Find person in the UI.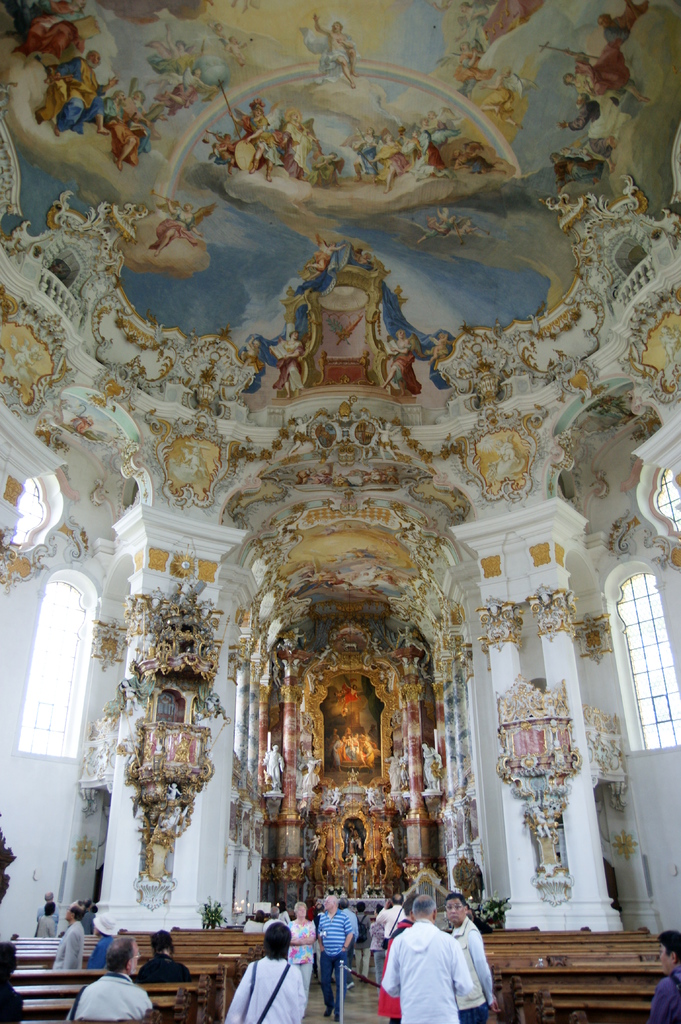
UI element at bbox(315, 890, 362, 1023).
